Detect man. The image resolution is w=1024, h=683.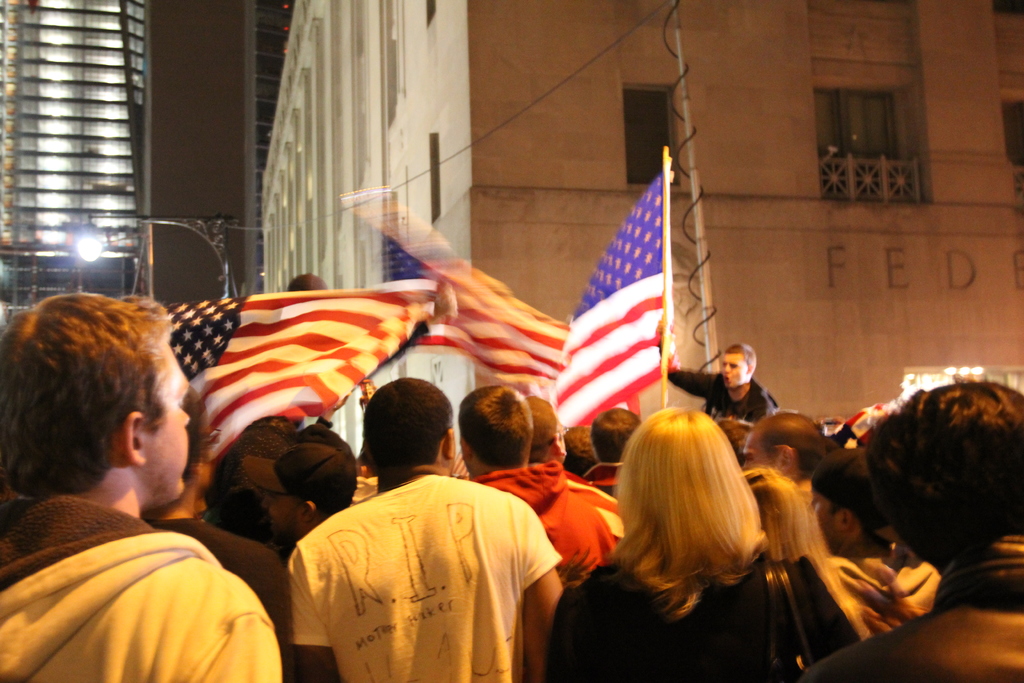
x1=786, y1=450, x2=951, y2=671.
